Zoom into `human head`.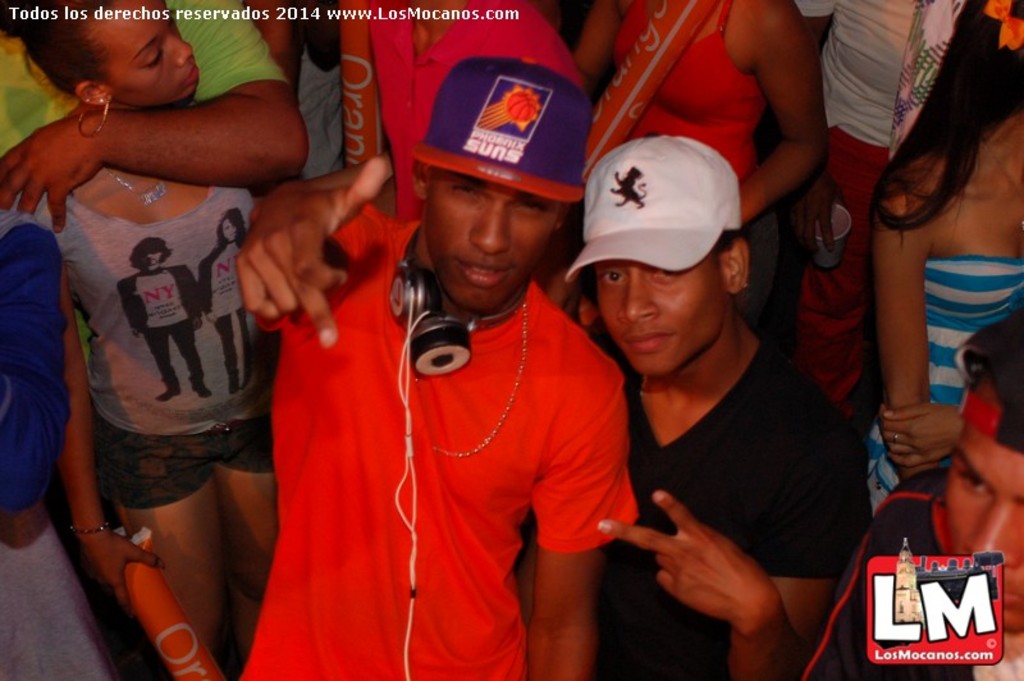
Zoom target: l=218, t=207, r=250, b=248.
